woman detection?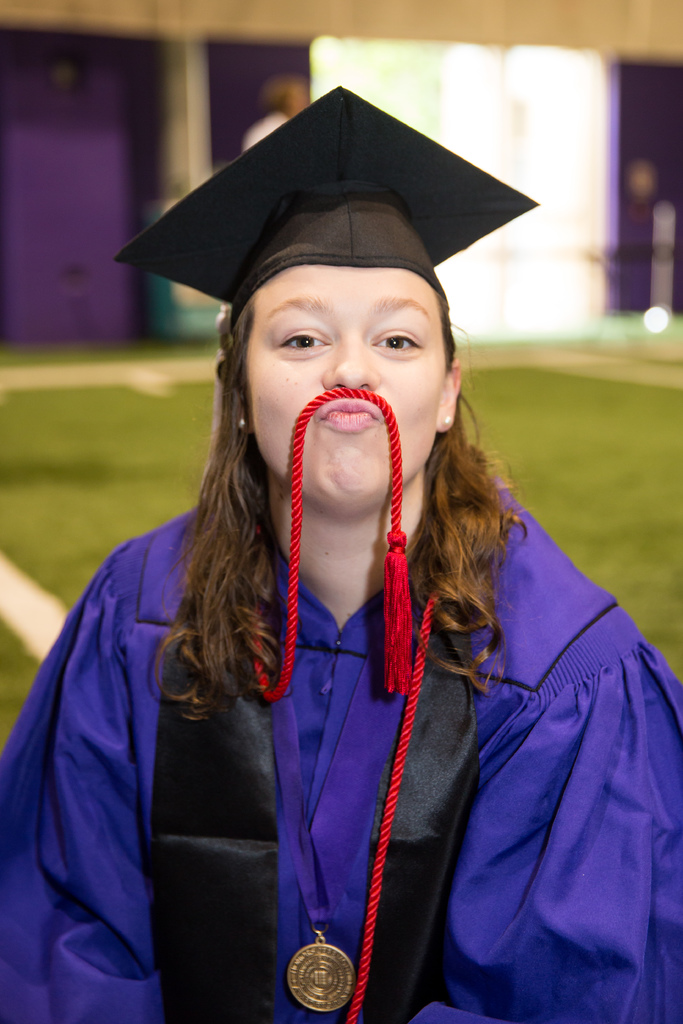
box=[0, 77, 682, 1023]
